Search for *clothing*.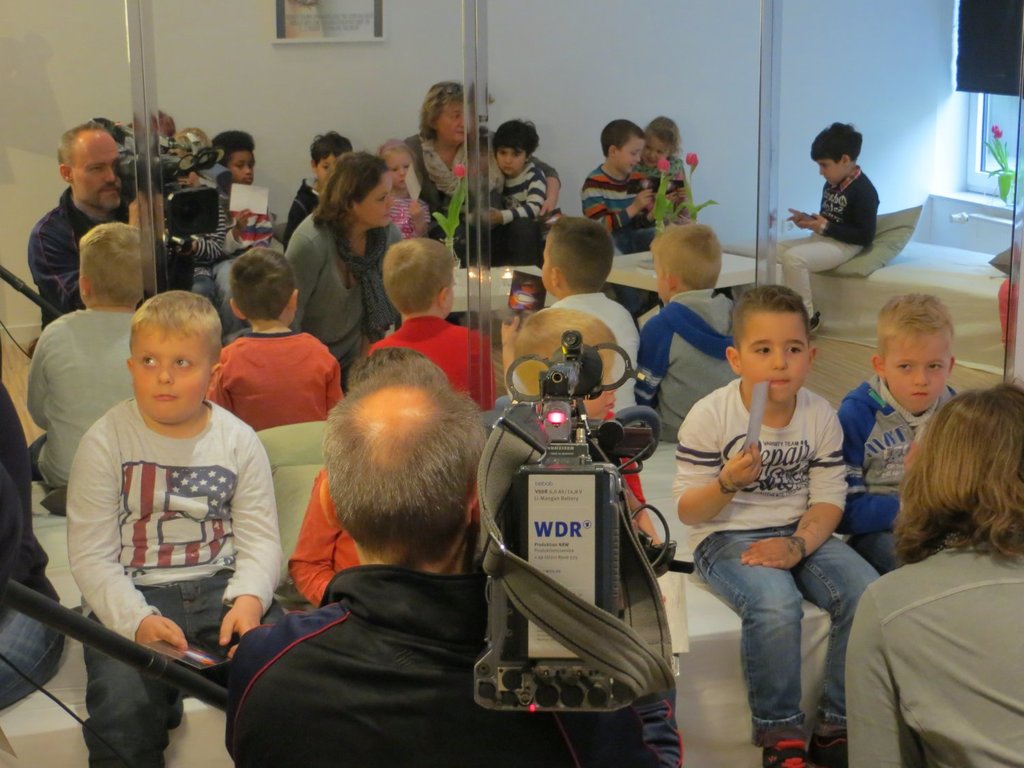
Found at bbox(23, 313, 155, 476).
